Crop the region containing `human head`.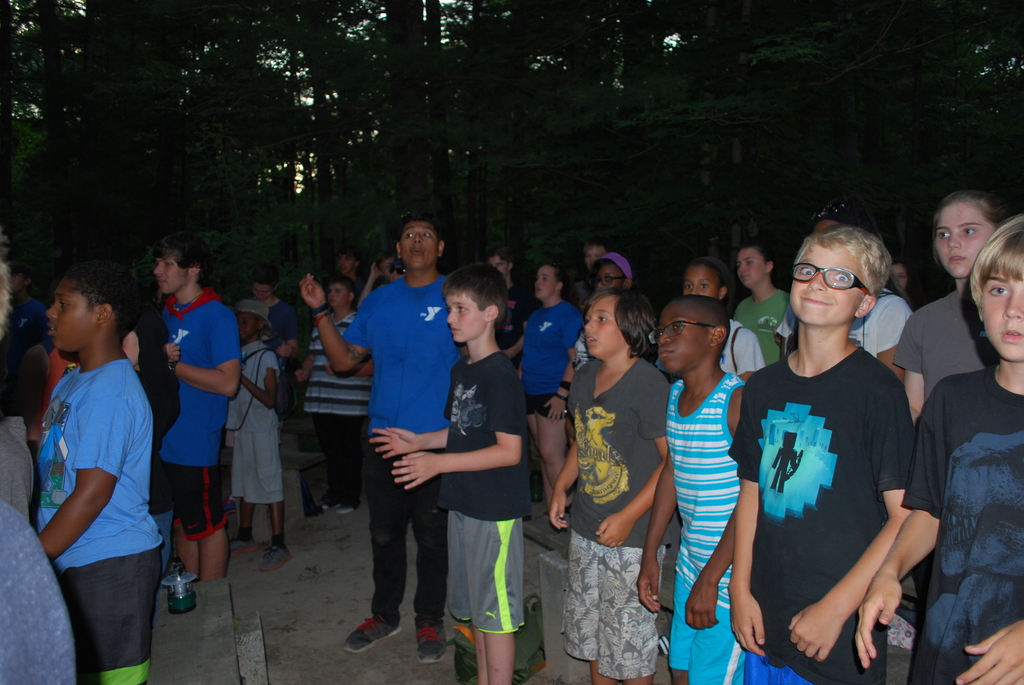
Crop region: [left=584, top=239, right=606, bottom=270].
